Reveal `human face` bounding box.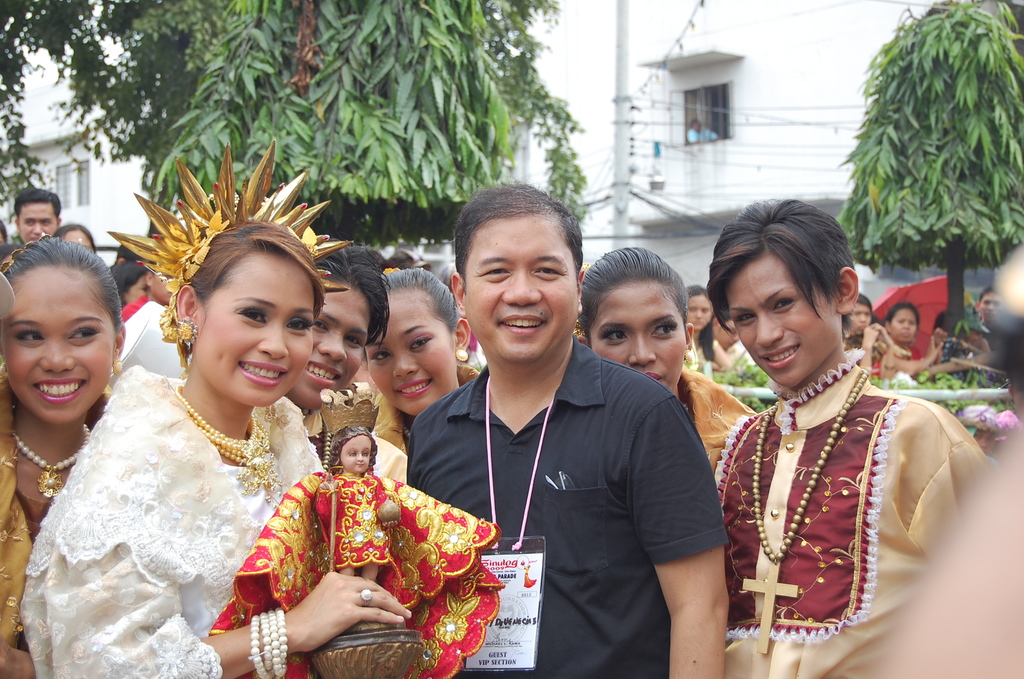
Revealed: box(18, 205, 57, 245).
